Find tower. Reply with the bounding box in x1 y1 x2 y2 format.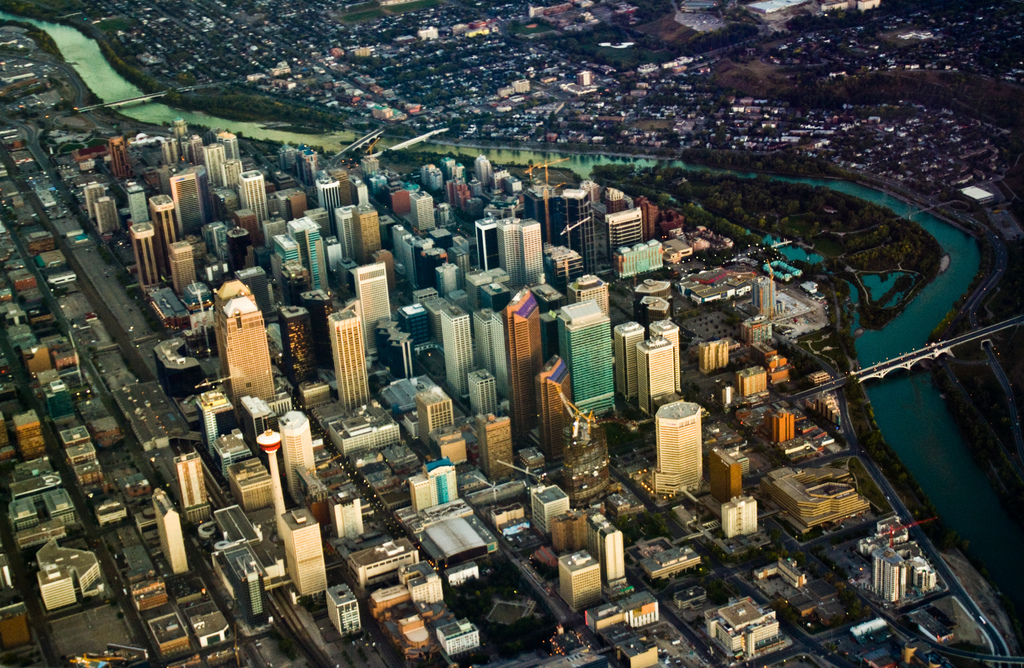
475 216 496 270.
